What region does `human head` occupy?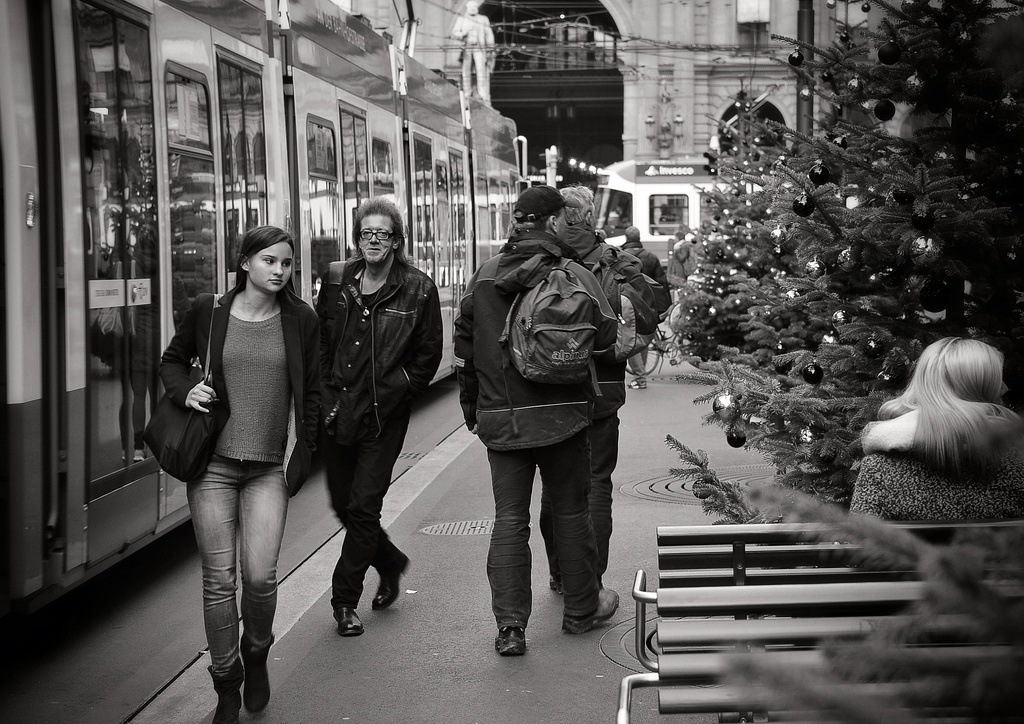
[left=558, top=184, right=602, bottom=229].
